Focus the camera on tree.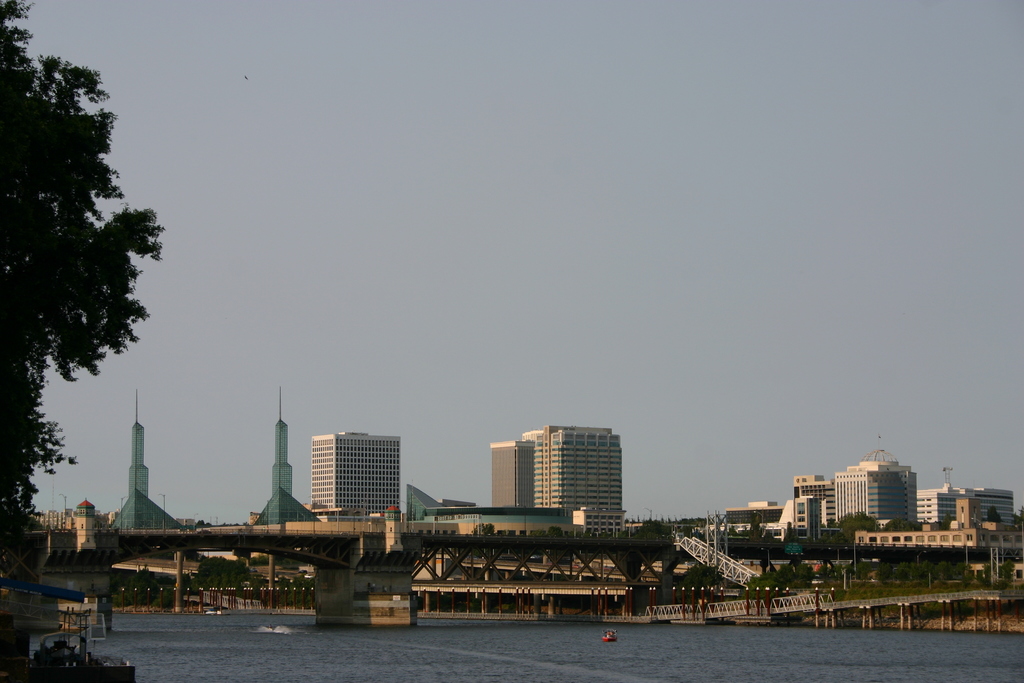
Focus region: <bbox>886, 520, 921, 533</bbox>.
